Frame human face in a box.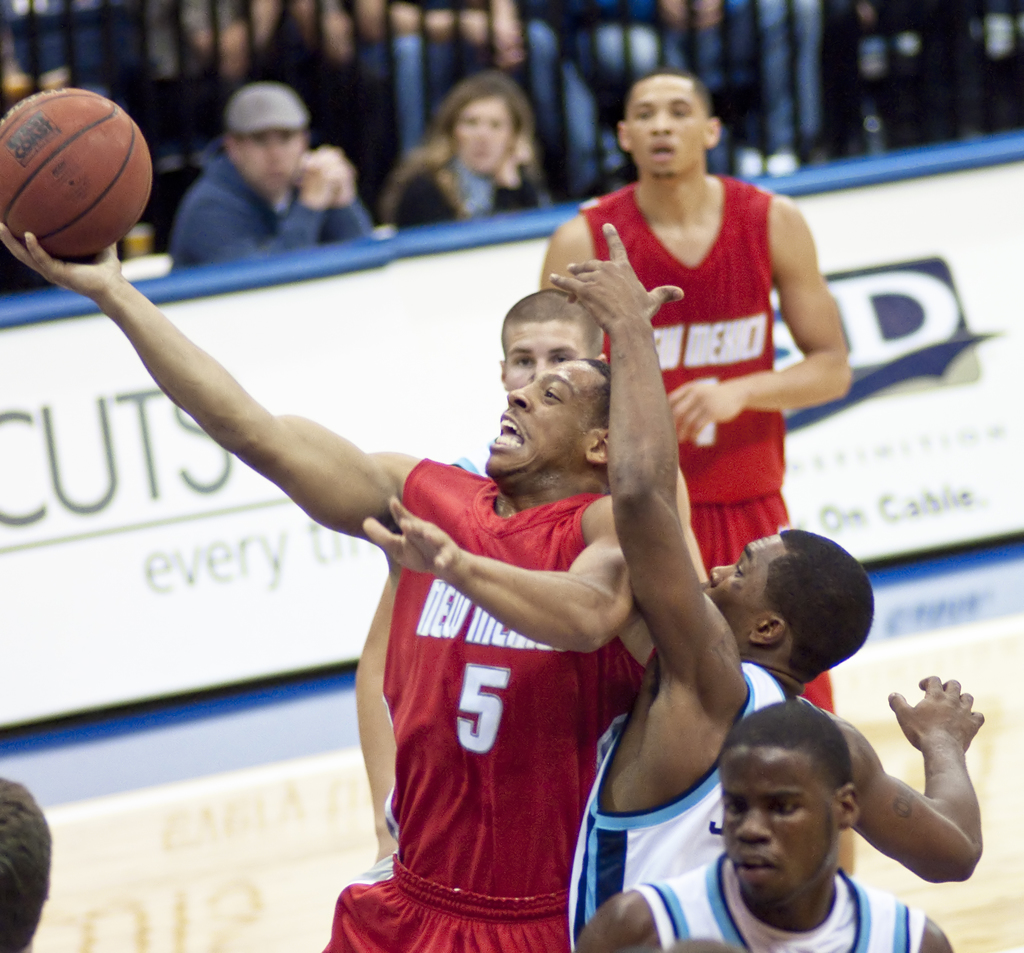
l=483, t=359, r=577, b=465.
